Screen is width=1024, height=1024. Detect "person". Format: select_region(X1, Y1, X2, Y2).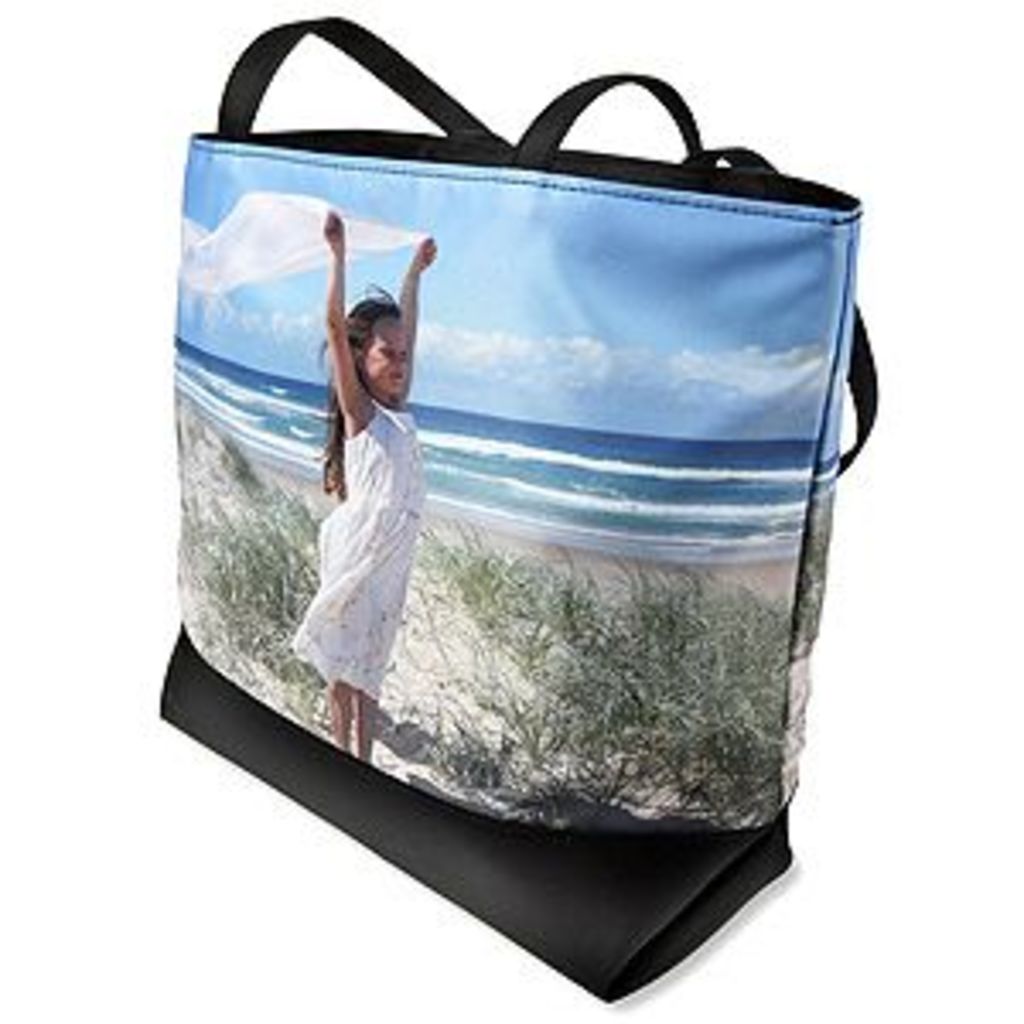
select_region(283, 212, 437, 765).
